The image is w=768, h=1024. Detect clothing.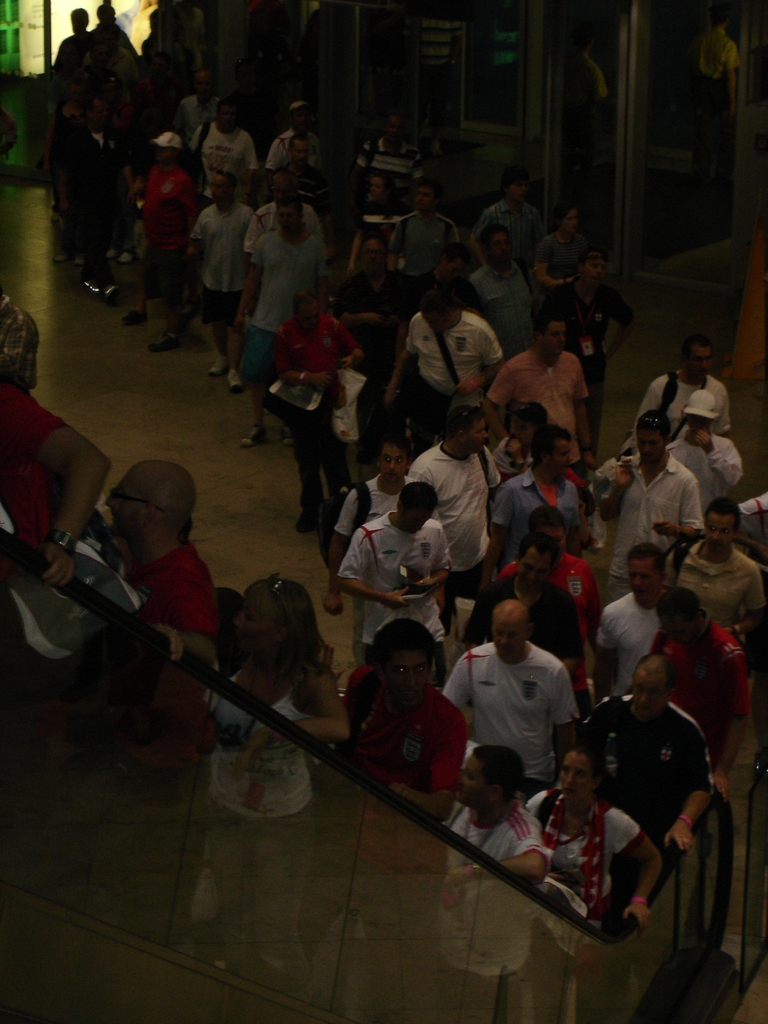
Detection: bbox=[58, 125, 125, 283].
